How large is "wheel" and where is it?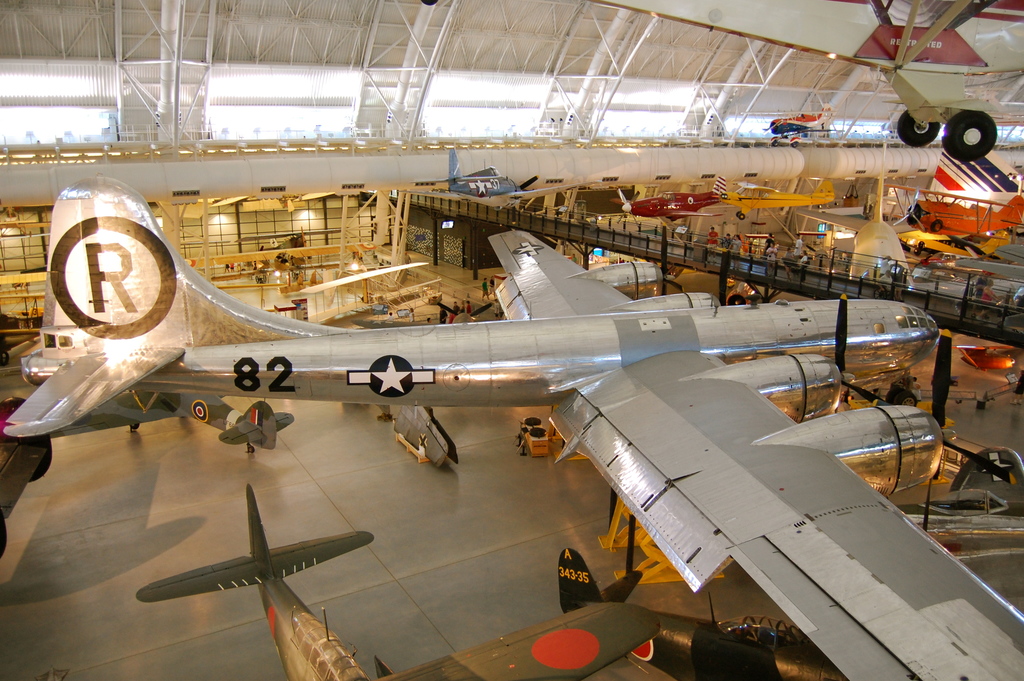
Bounding box: l=292, t=271, r=295, b=278.
